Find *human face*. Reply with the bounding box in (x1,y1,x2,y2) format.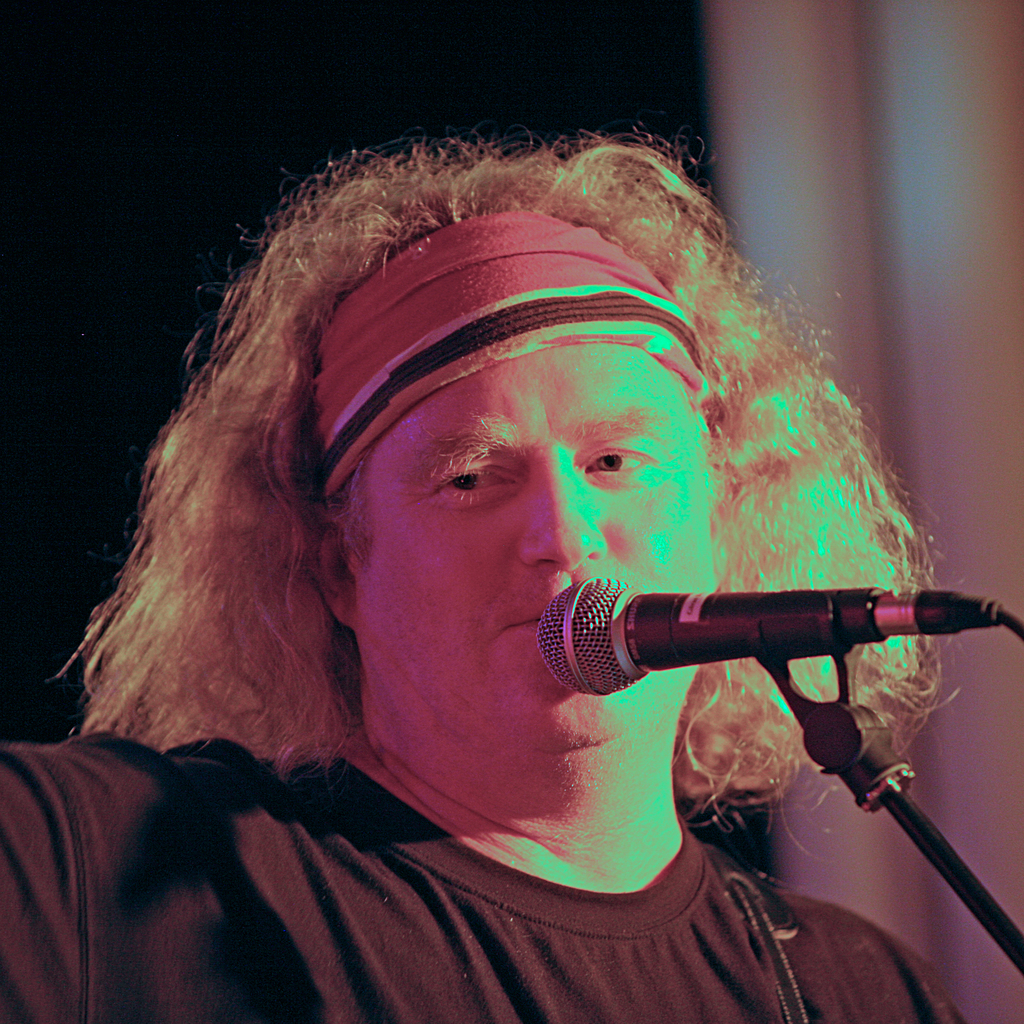
(356,333,714,752).
